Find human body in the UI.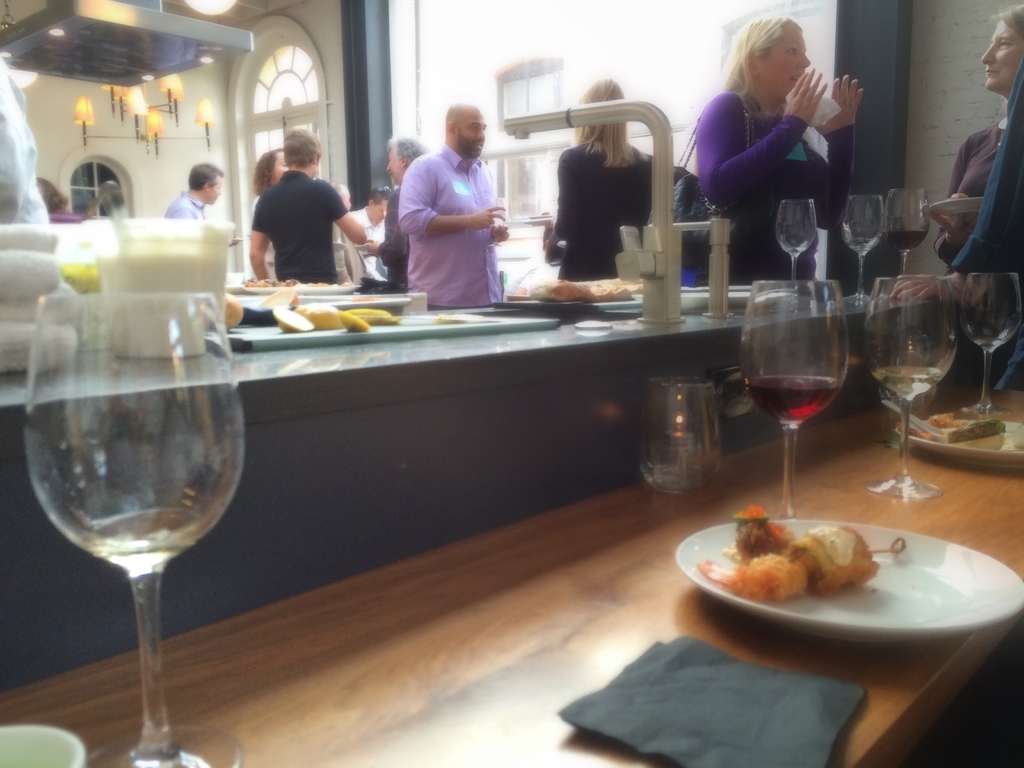
UI element at bbox(399, 106, 511, 307).
